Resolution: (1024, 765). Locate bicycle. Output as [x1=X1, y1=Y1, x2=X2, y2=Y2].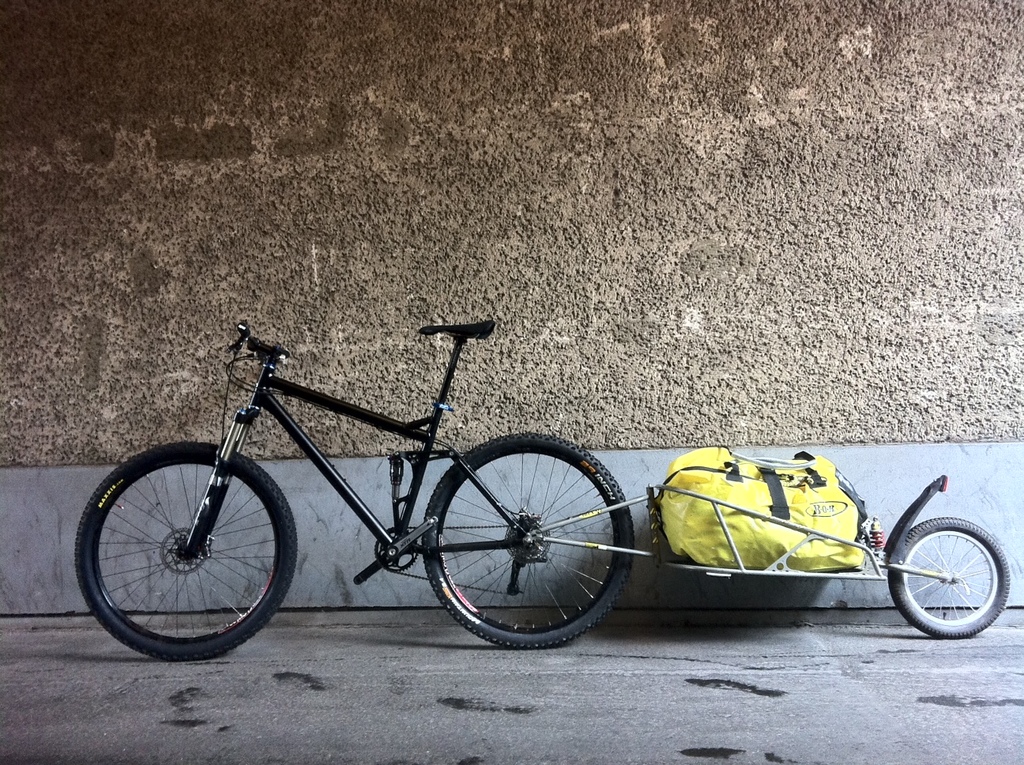
[x1=75, y1=321, x2=1007, y2=659].
